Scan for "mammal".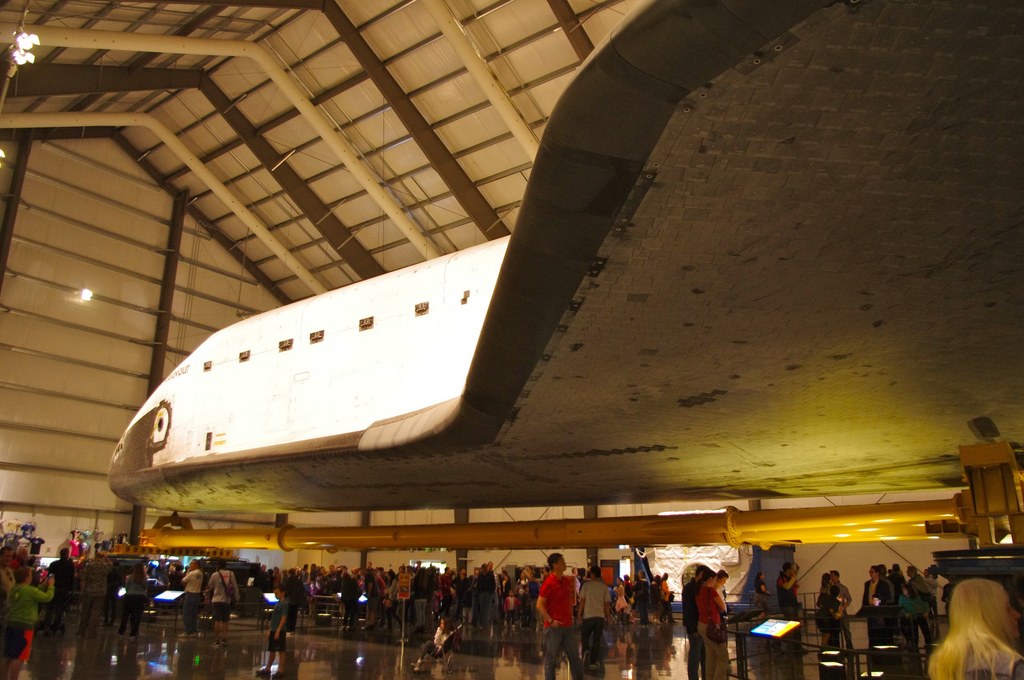
Scan result: select_region(417, 617, 452, 672).
